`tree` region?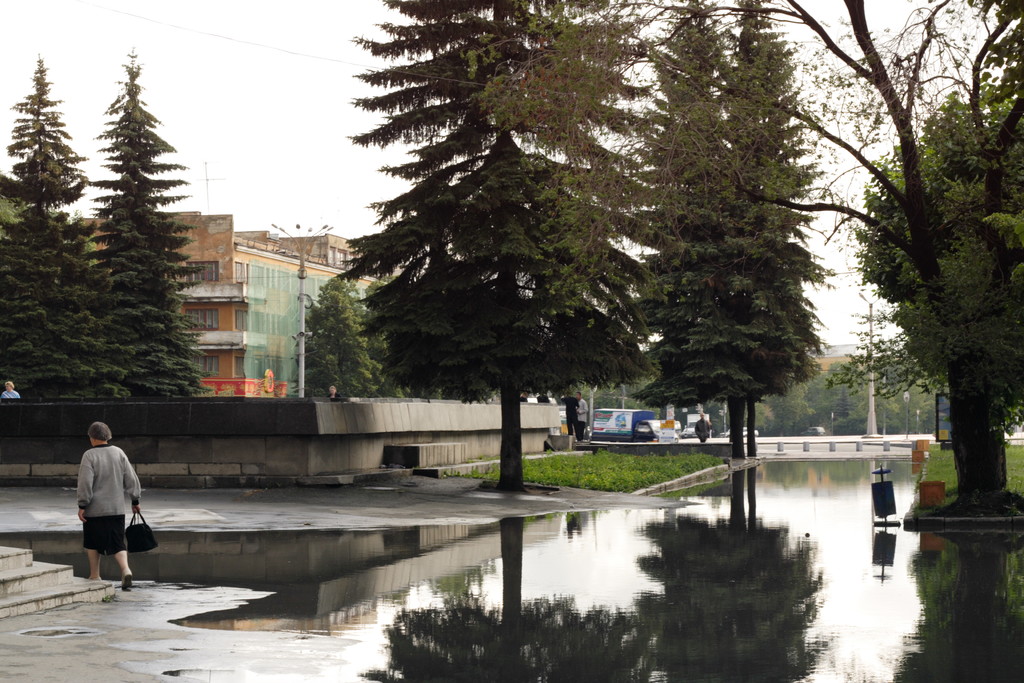
0, 49, 116, 405
